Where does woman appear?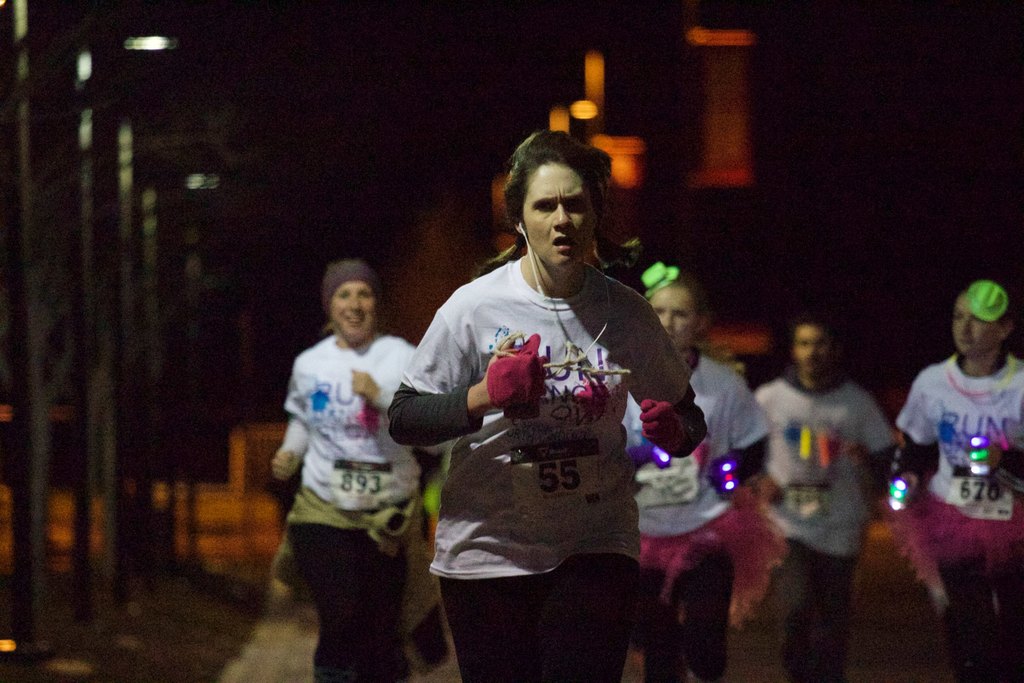
Appears at bbox=[394, 110, 707, 682].
